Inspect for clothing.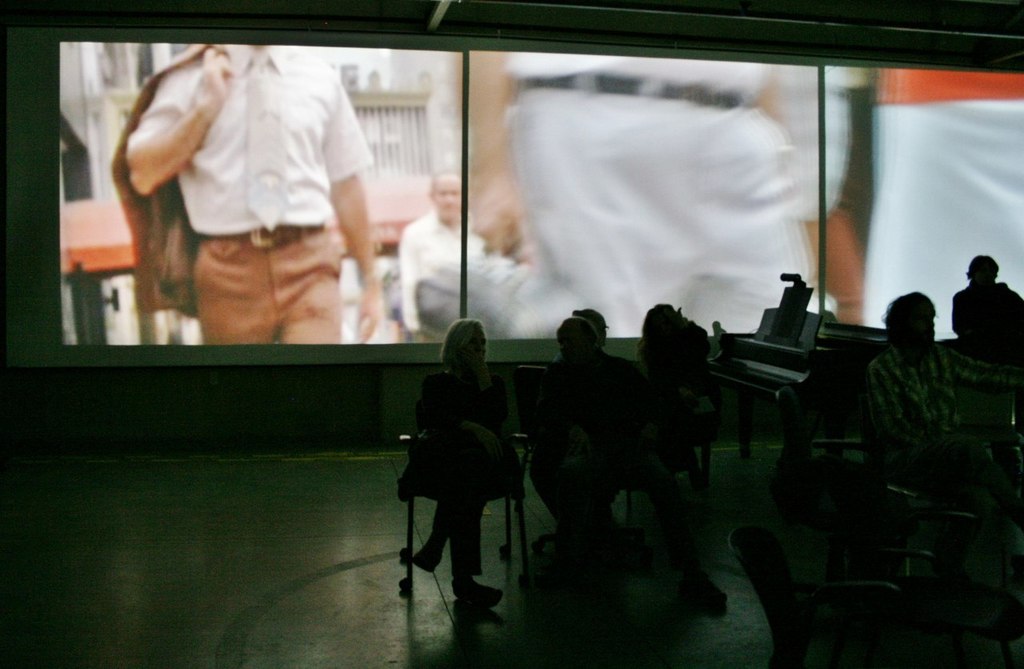
Inspection: box(870, 333, 1004, 444).
